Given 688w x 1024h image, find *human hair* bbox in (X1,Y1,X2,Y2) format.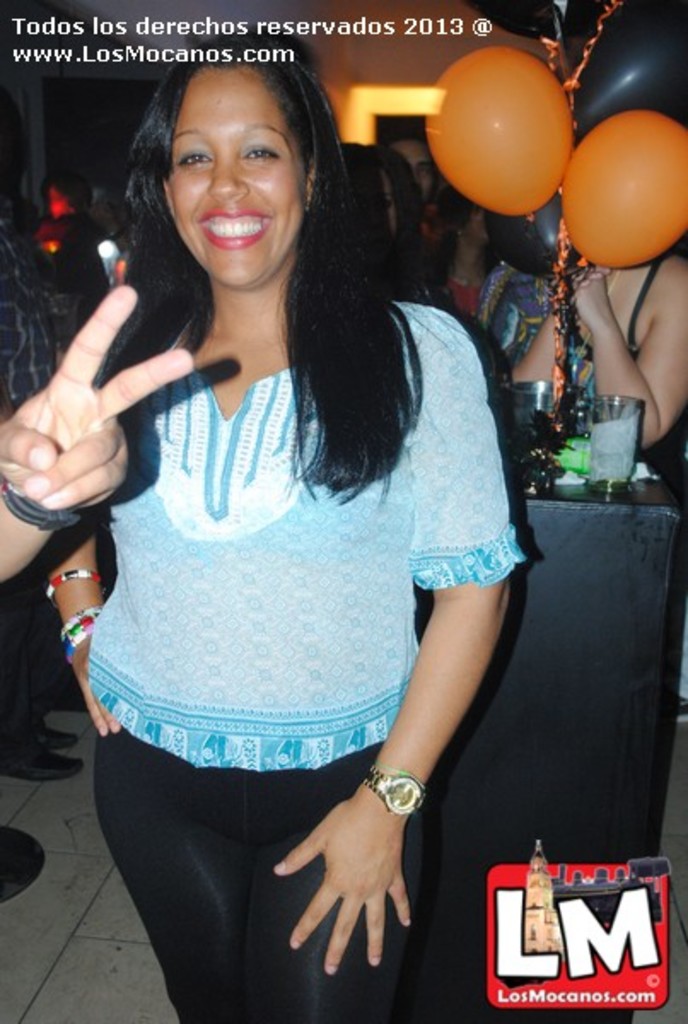
(108,46,391,428).
